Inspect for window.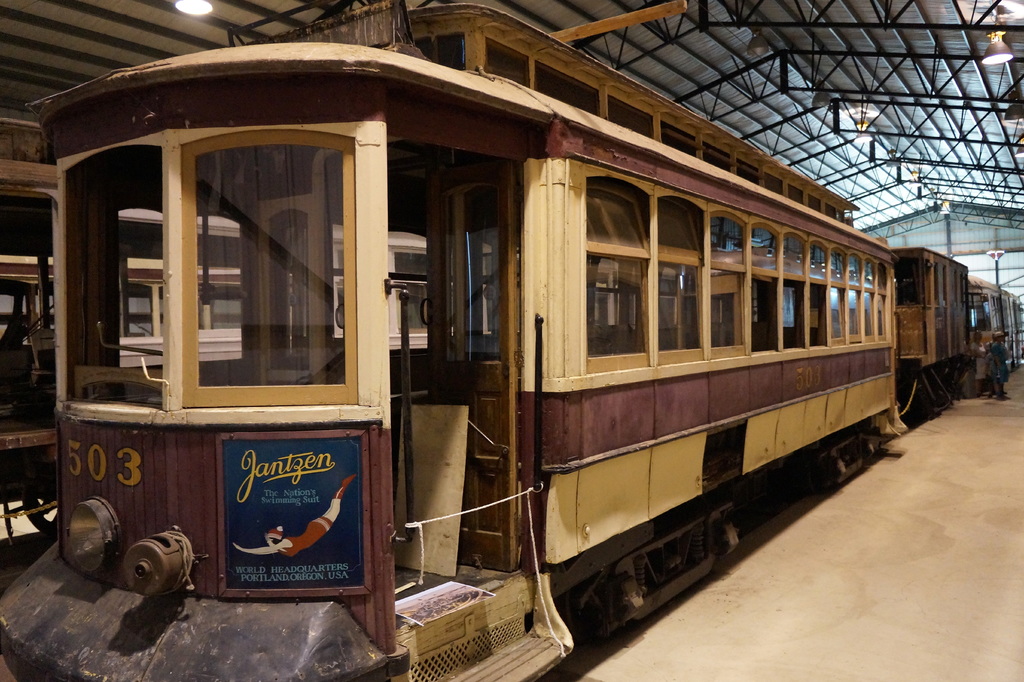
Inspection: select_region(149, 147, 349, 407).
